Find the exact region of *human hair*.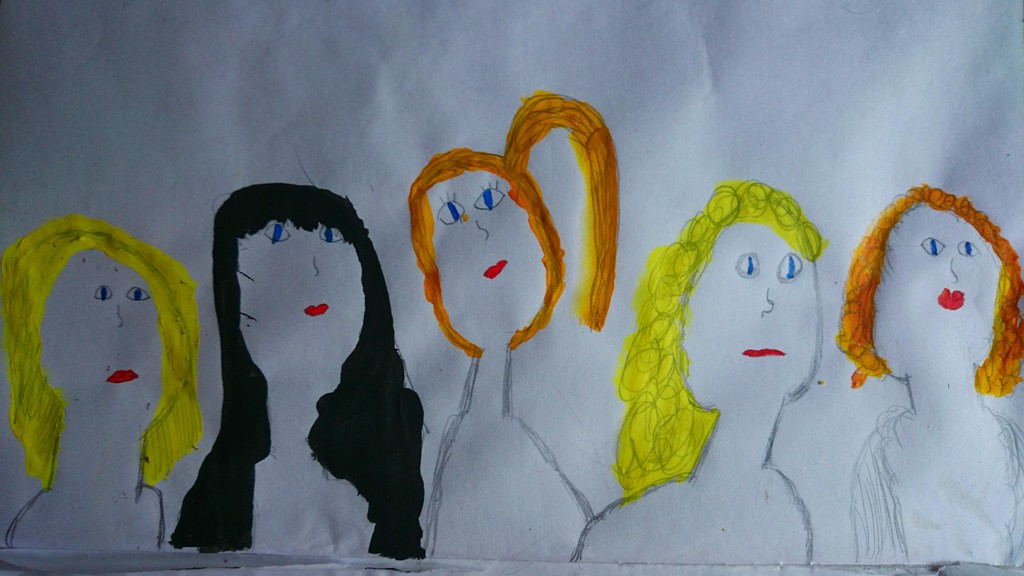
Exact region: [0, 214, 207, 492].
